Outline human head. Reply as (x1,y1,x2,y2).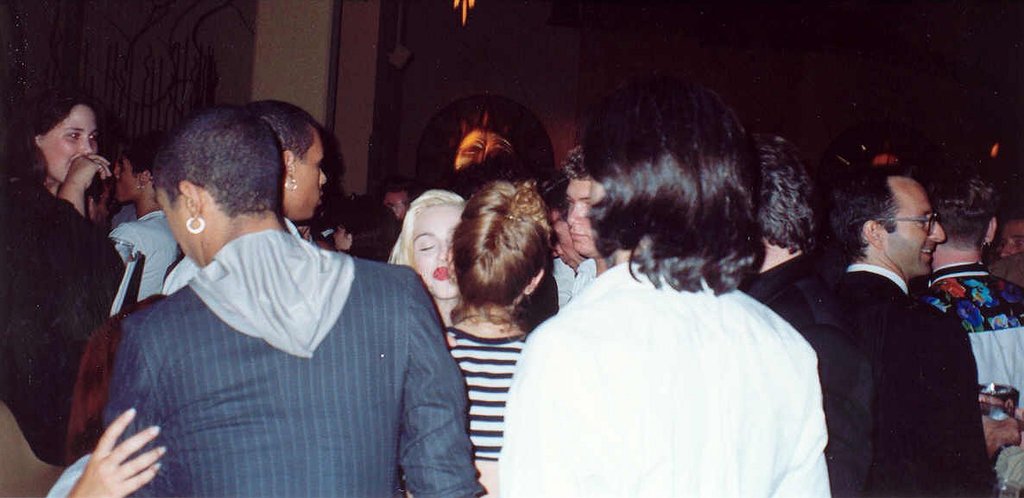
(540,176,587,270).
